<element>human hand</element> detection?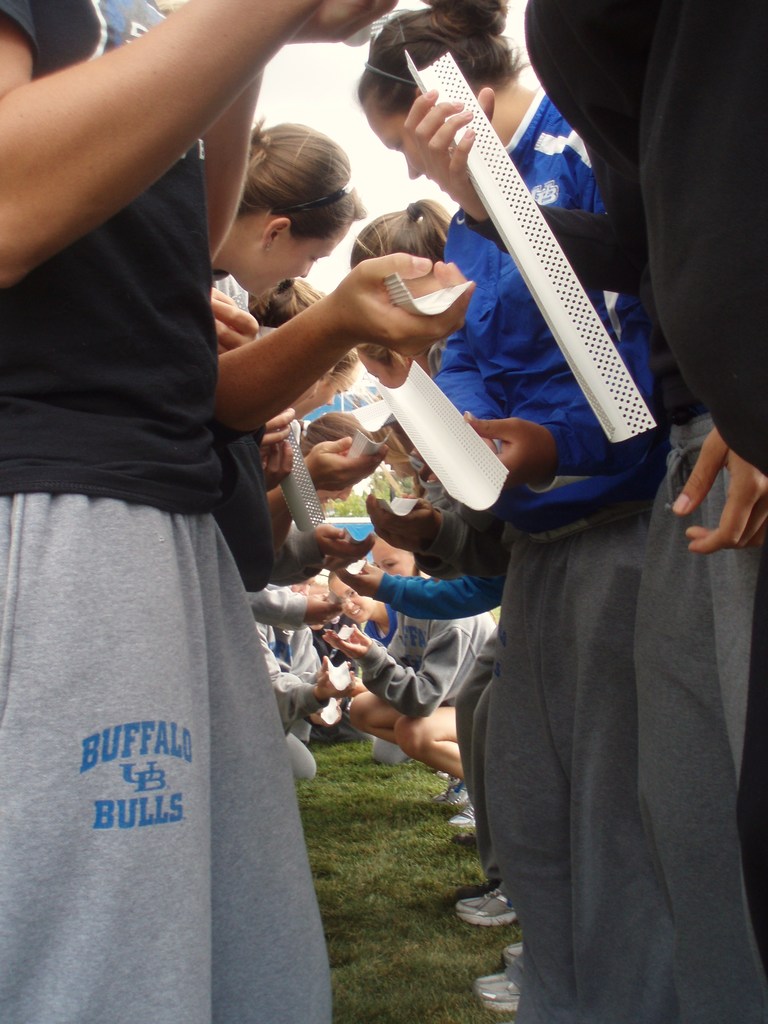
detection(310, 703, 343, 729)
